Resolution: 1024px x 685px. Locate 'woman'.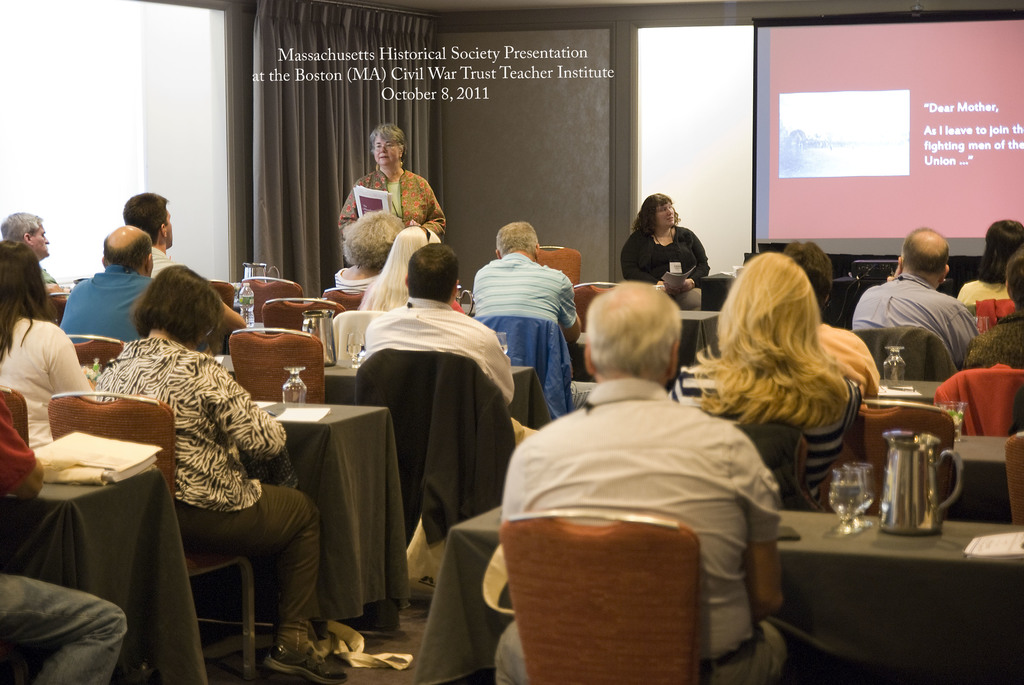
[x1=355, y1=215, x2=467, y2=315].
